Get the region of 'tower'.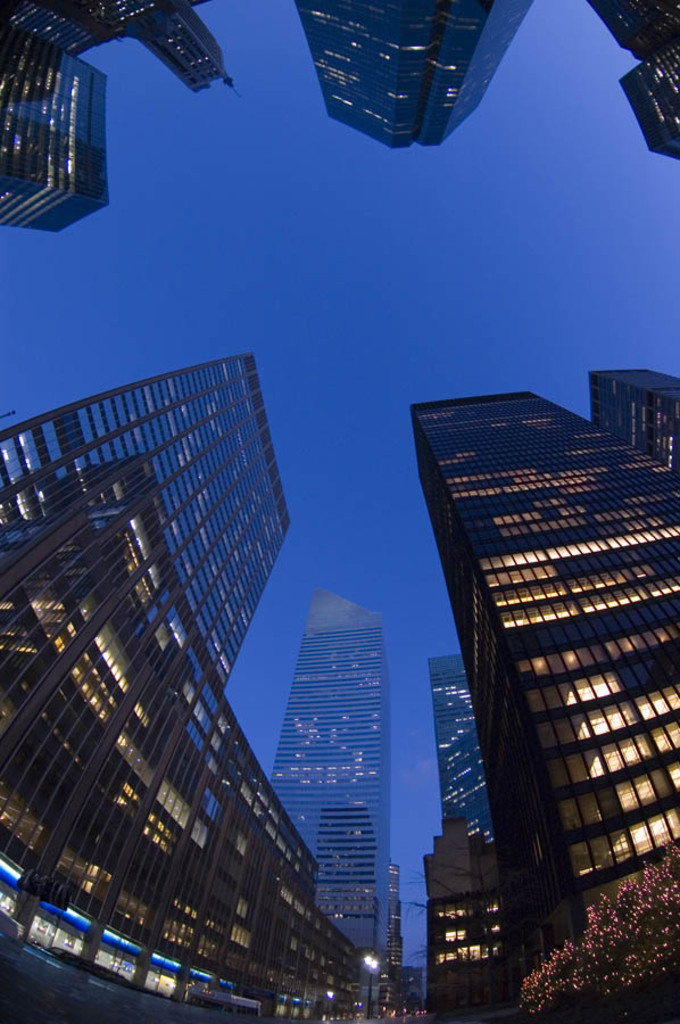
<box>271,585,390,1006</box>.
